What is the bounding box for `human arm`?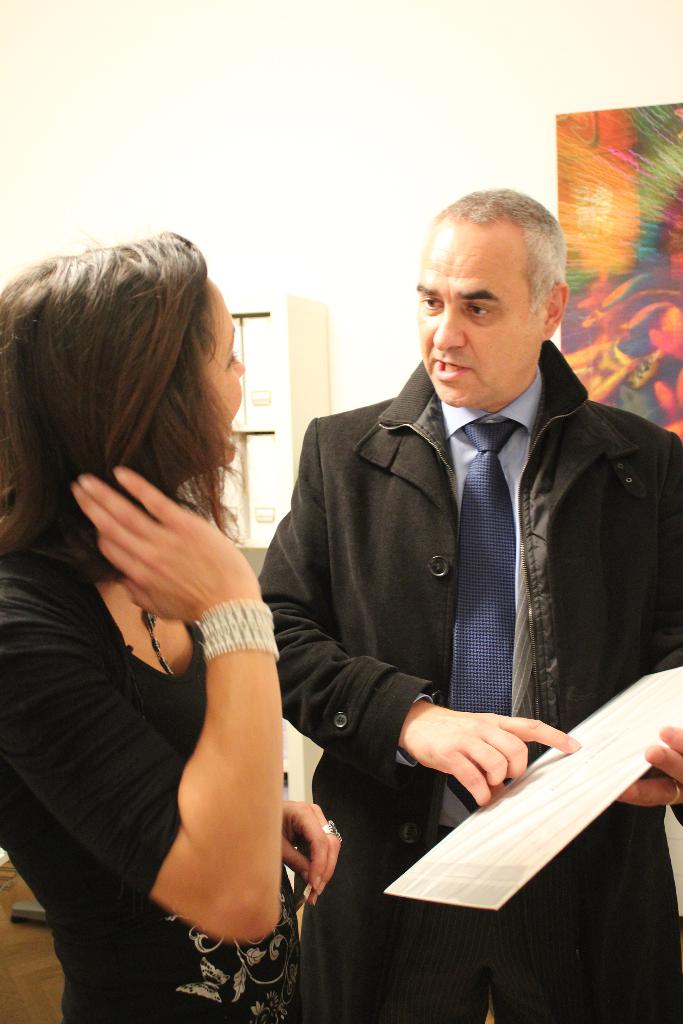
(101,526,304,948).
